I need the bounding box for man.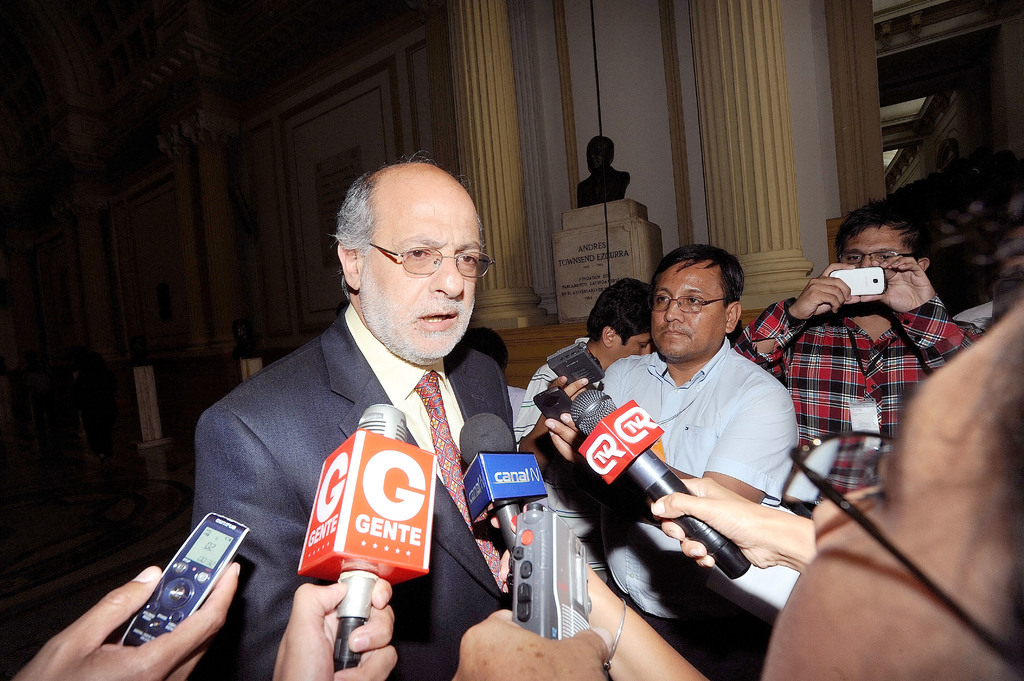
Here it is: bbox=[726, 195, 984, 518].
